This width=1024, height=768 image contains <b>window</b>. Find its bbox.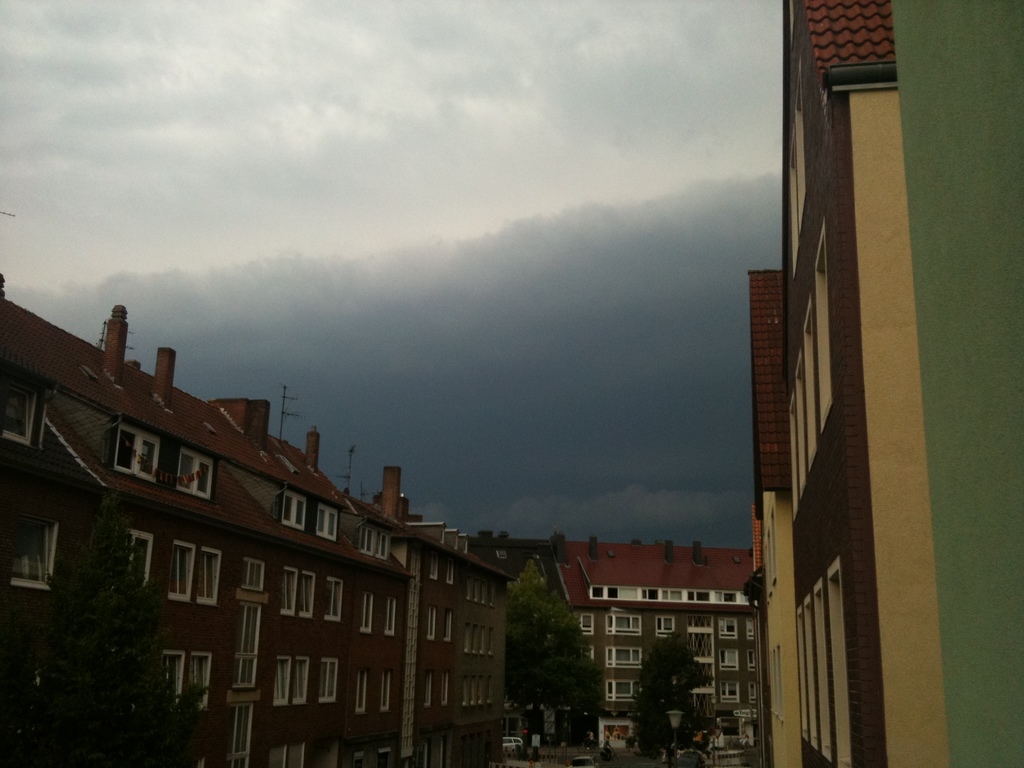
bbox=[124, 524, 154, 588].
